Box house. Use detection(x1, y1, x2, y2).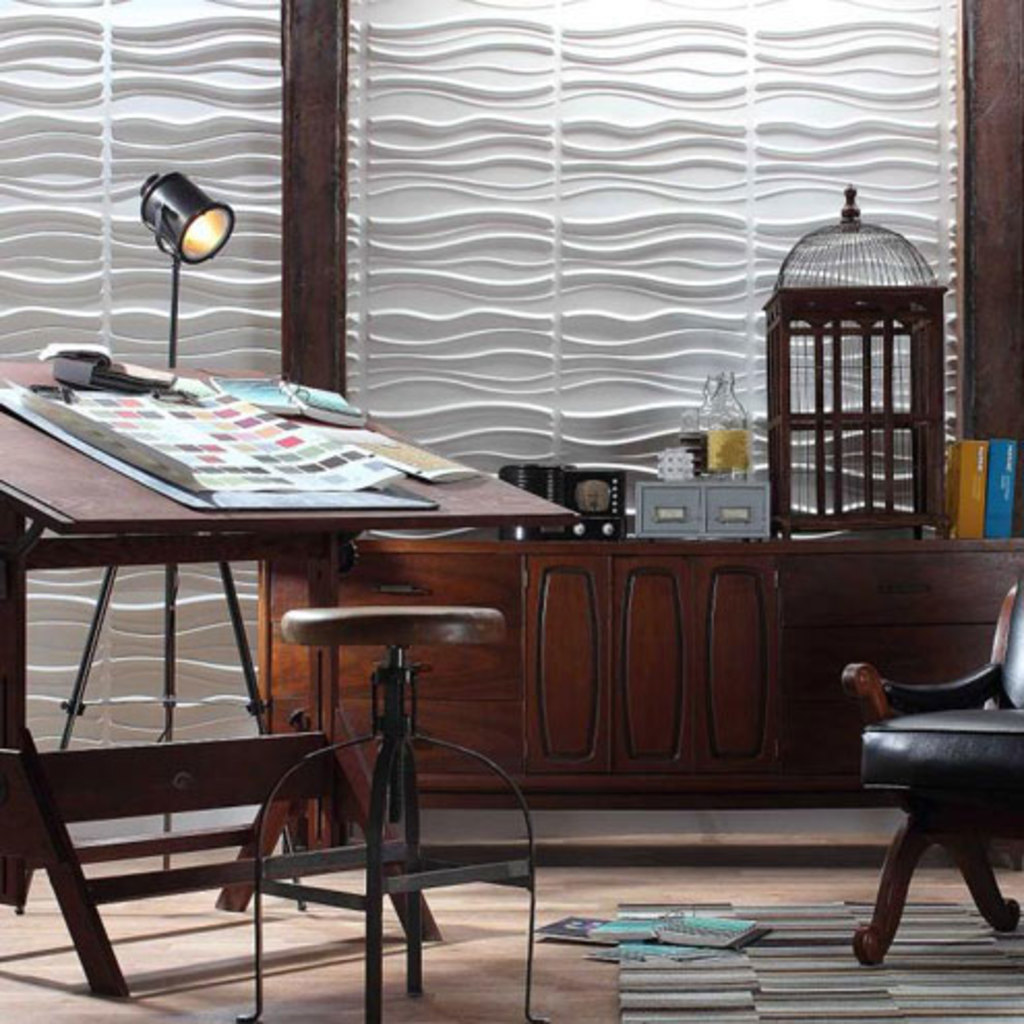
detection(0, 0, 1020, 1022).
